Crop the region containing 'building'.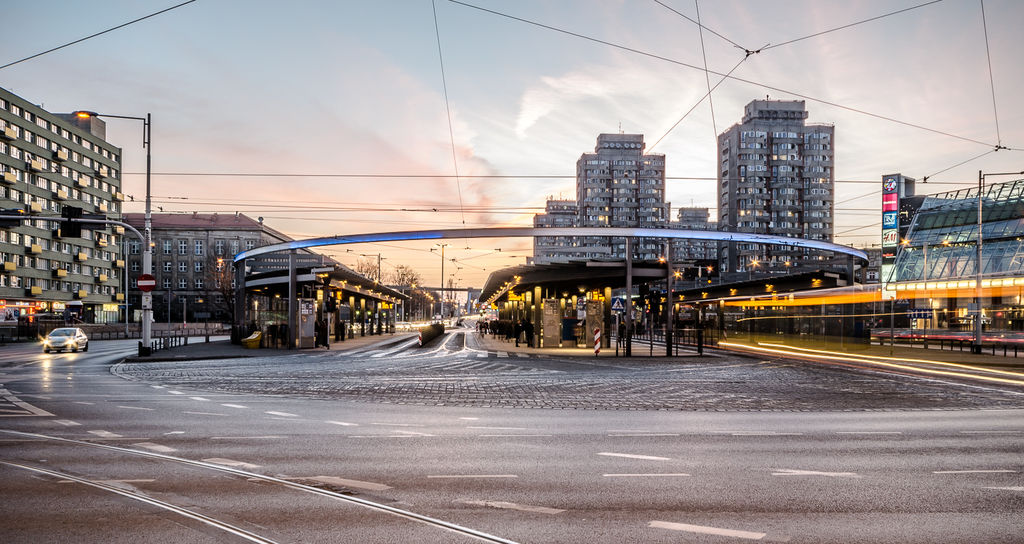
Crop region: left=0, top=88, right=120, bottom=343.
